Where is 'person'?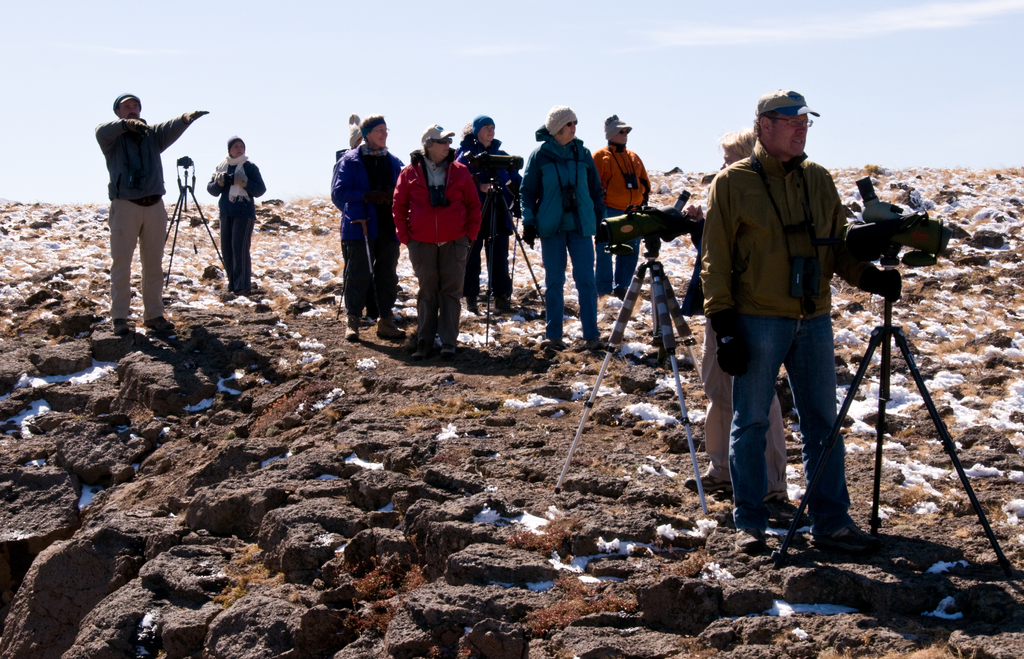
<bbox>593, 110, 651, 300</bbox>.
